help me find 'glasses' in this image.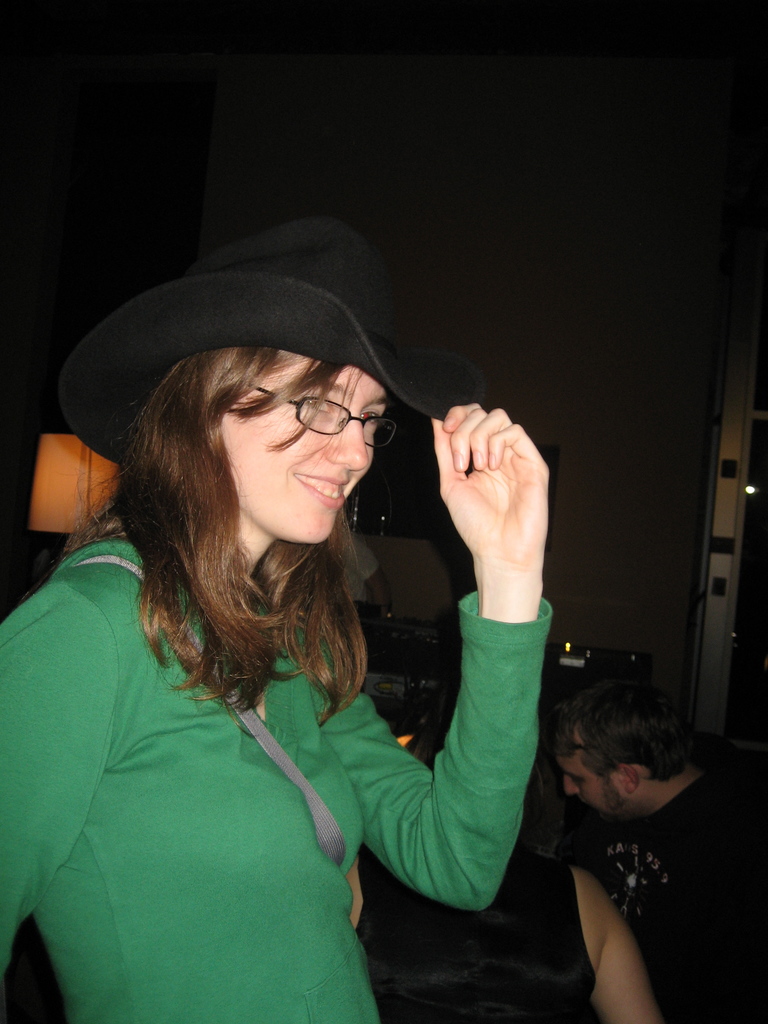
Found it: region(232, 374, 407, 449).
